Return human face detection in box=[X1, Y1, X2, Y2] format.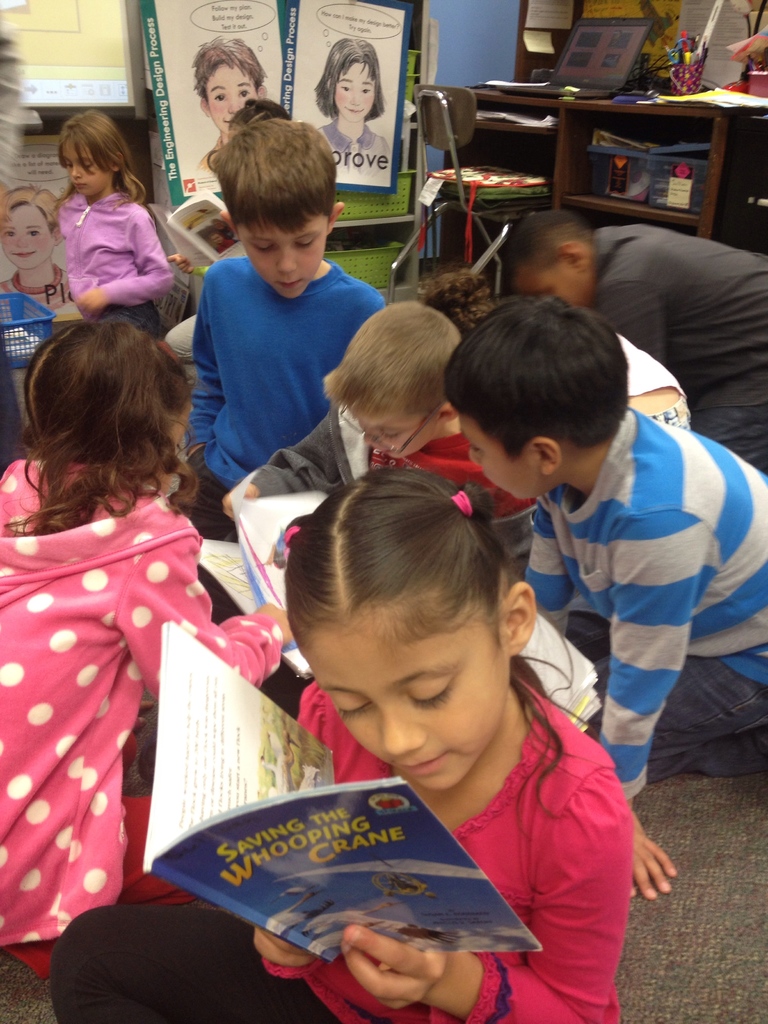
box=[460, 417, 543, 509].
